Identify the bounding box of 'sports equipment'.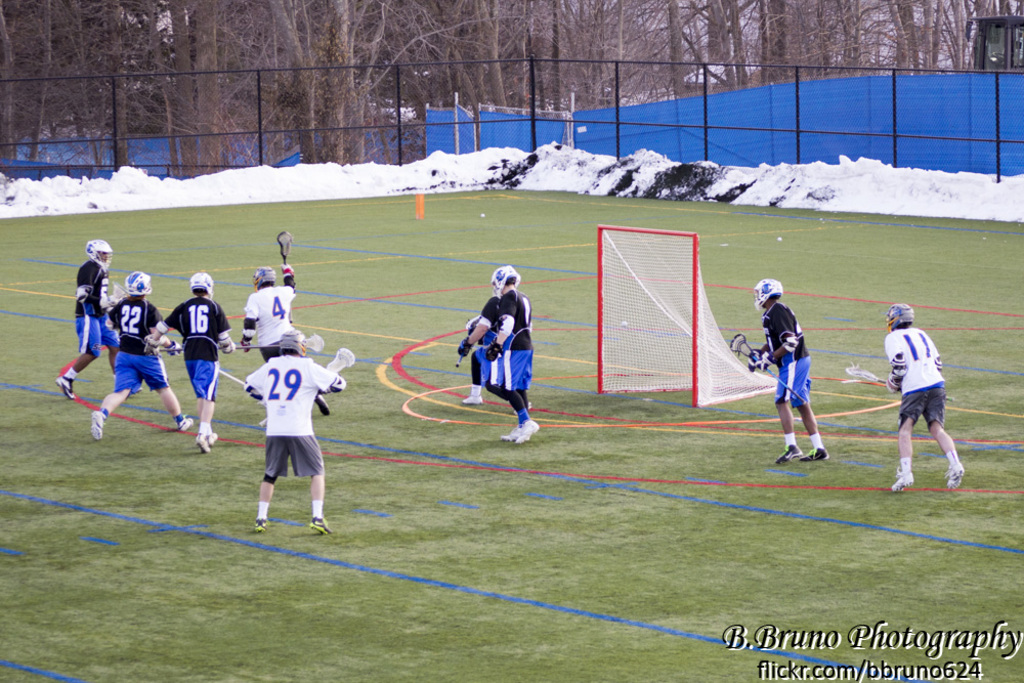
{"x1": 88, "y1": 242, "x2": 111, "y2": 278}.
